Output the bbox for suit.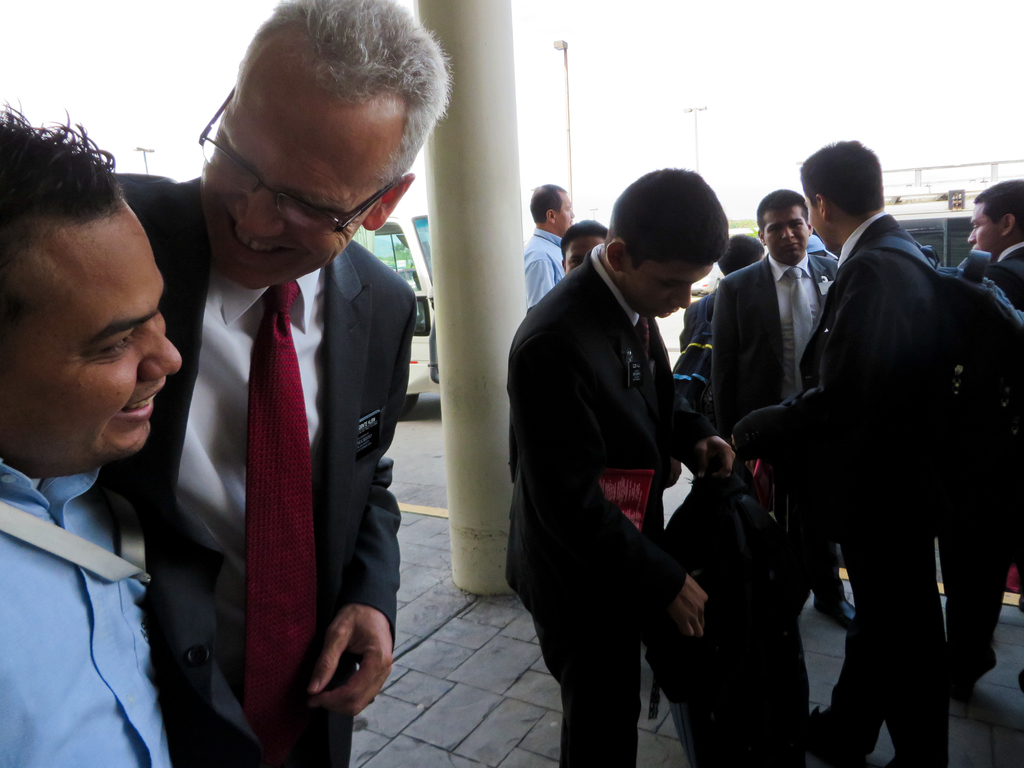
(x1=733, y1=212, x2=953, y2=767).
